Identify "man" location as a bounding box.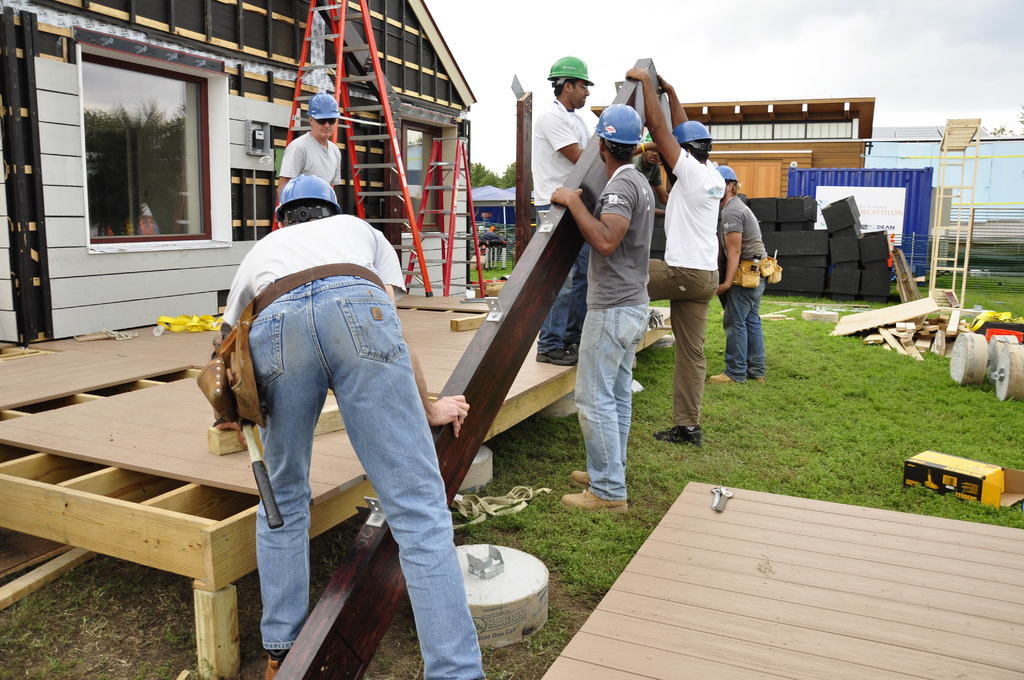
crop(621, 63, 726, 444).
